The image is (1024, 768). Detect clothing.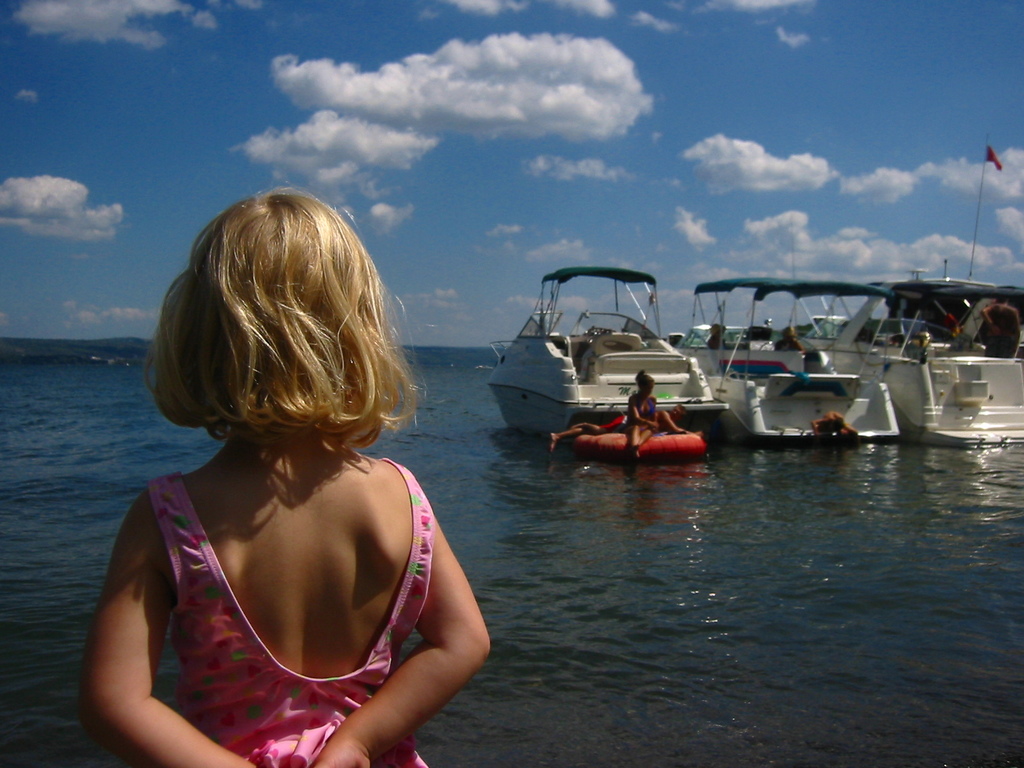
Detection: x1=707 y1=329 x2=730 y2=355.
